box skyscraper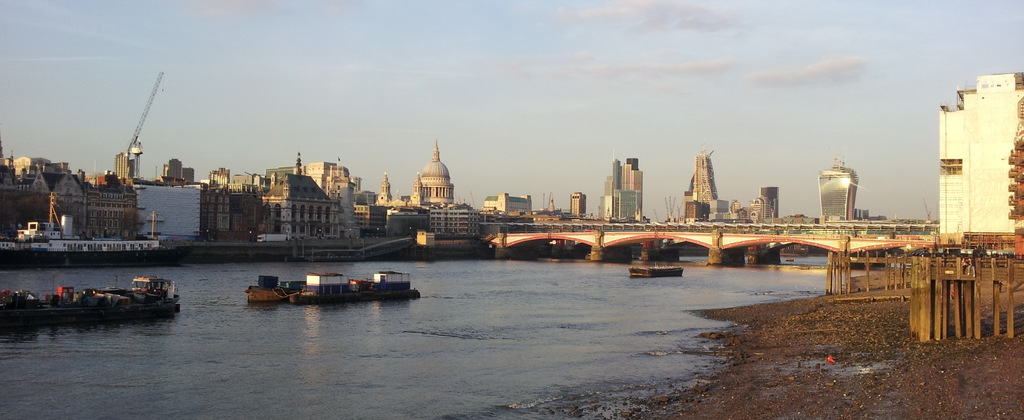
(x1=817, y1=153, x2=860, y2=228)
